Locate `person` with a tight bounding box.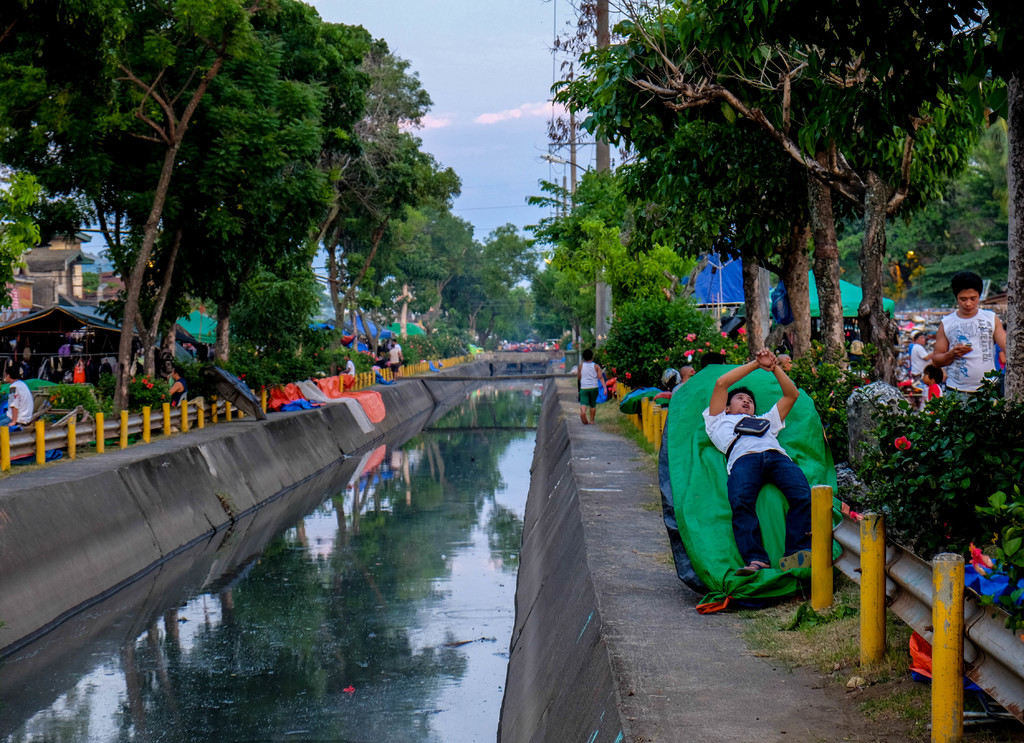
<bbox>4, 366, 41, 427</bbox>.
